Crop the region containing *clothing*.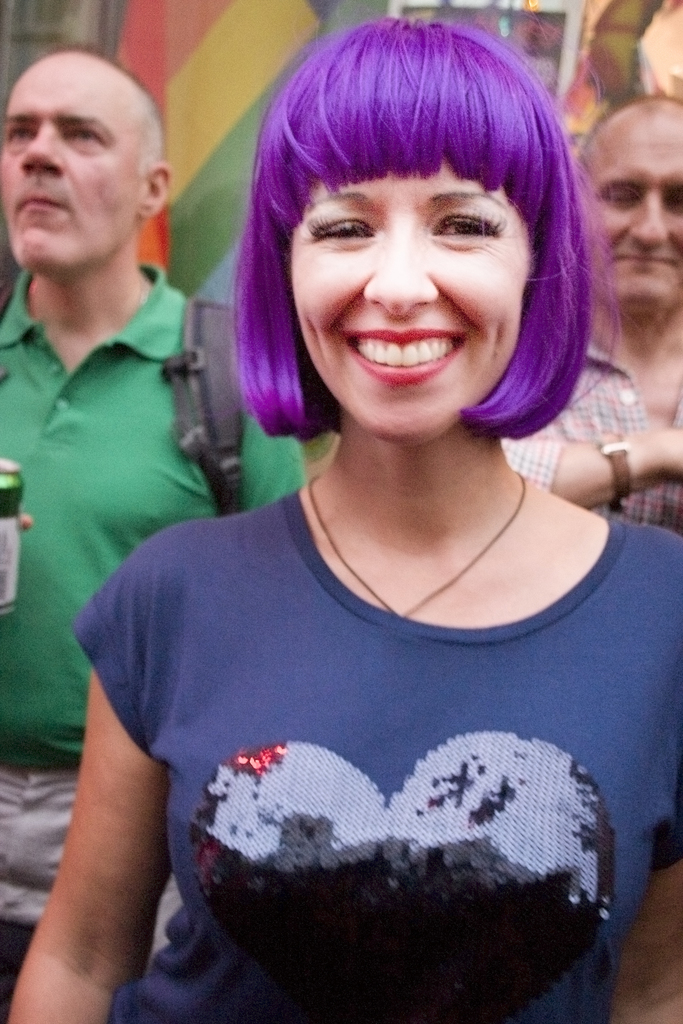
Crop region: bbox=[489, 331, 682, 529].
